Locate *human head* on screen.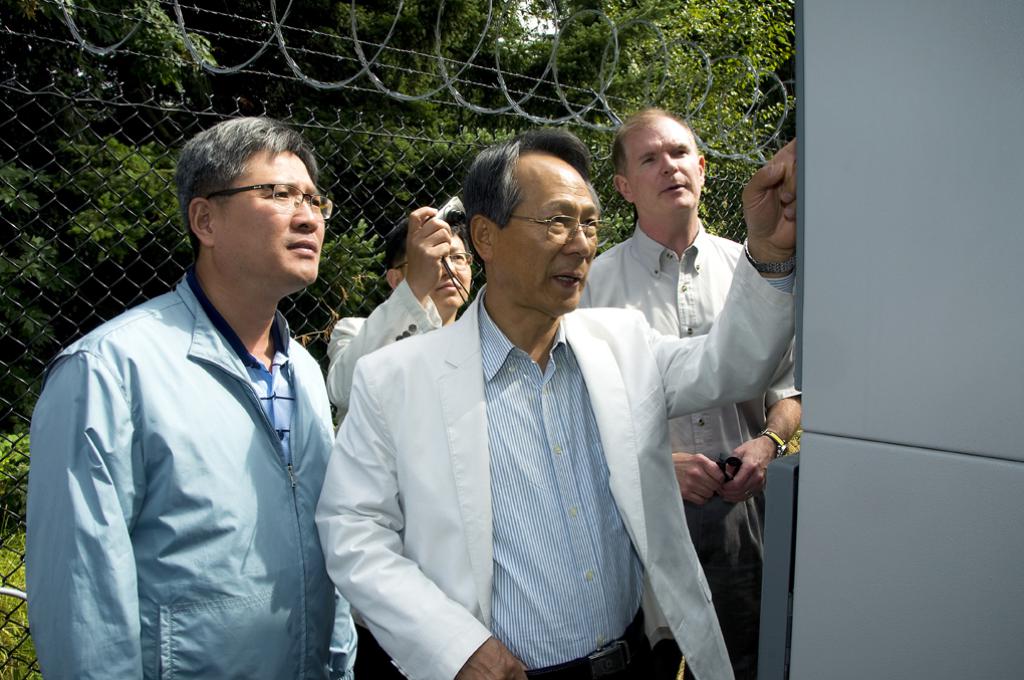
On screen at bbox=[174, 116, 326, 286].
